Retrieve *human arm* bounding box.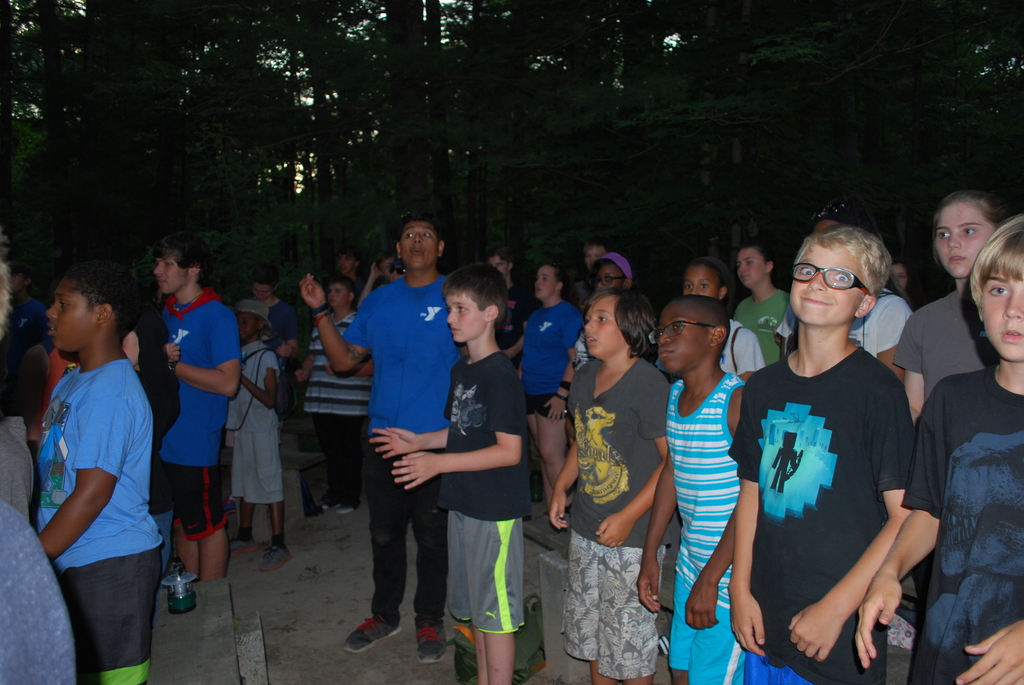
Bounding box: bbox=(787, 382, 917, 666).
